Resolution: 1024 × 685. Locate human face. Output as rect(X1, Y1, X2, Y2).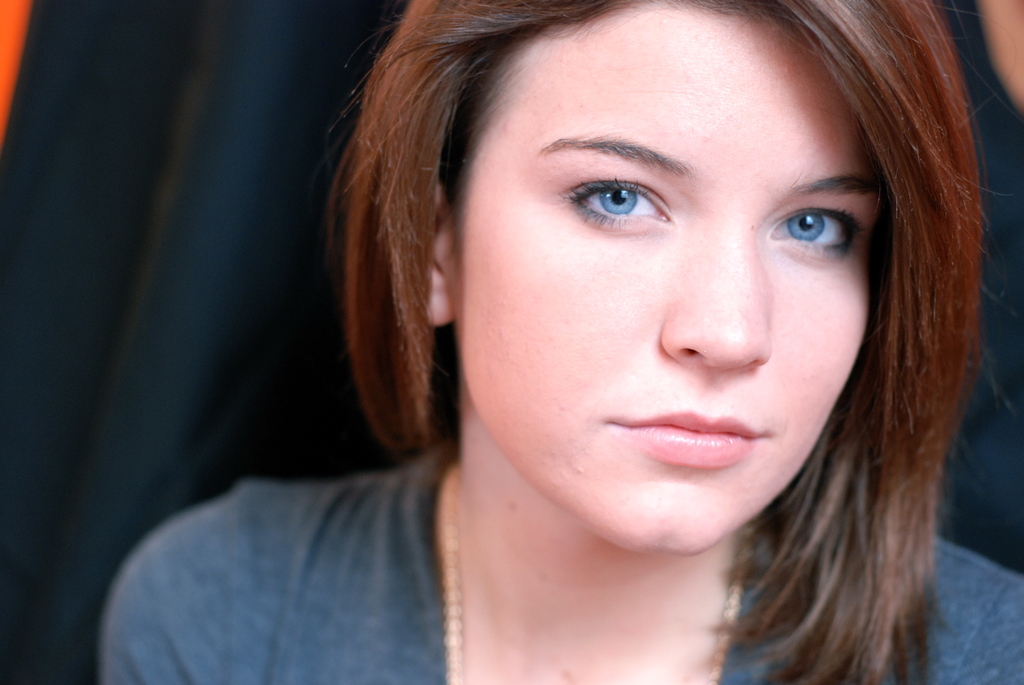
rect(452, 0, 884, 557).
